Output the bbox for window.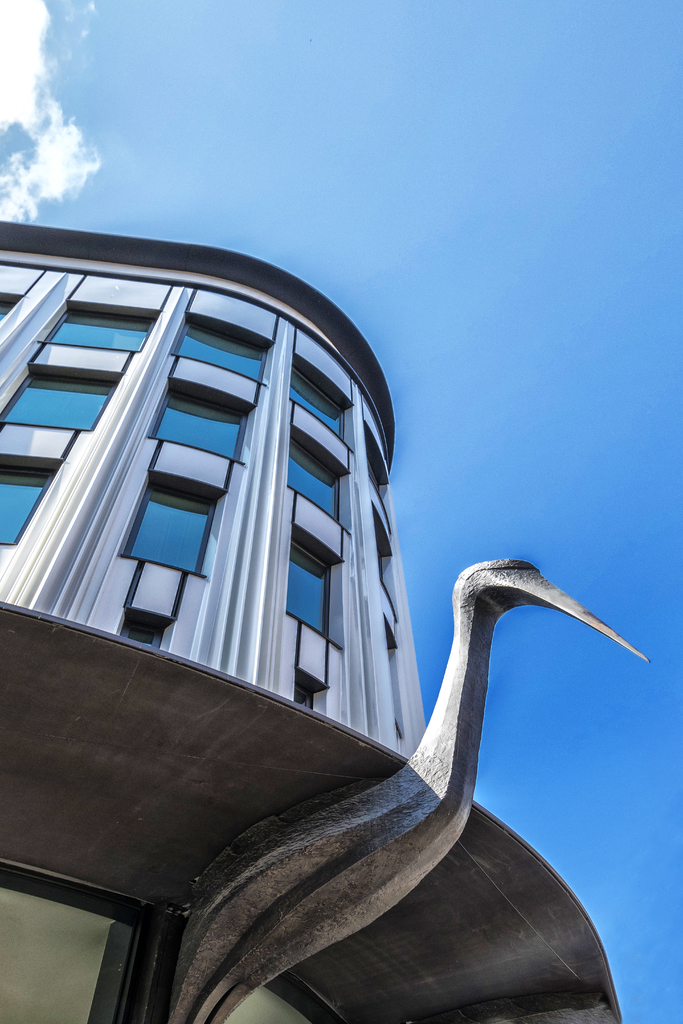
x1=0, y1=449, x2=66, y2=548.
